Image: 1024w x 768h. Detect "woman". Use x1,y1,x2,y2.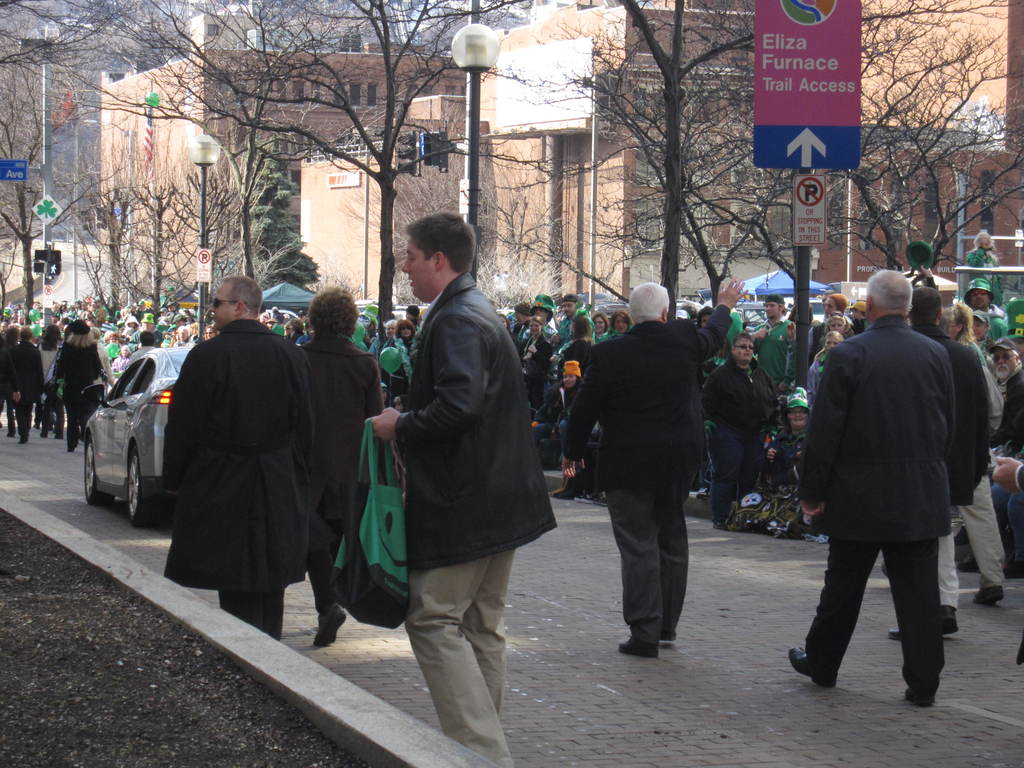
36,325,66,439.
